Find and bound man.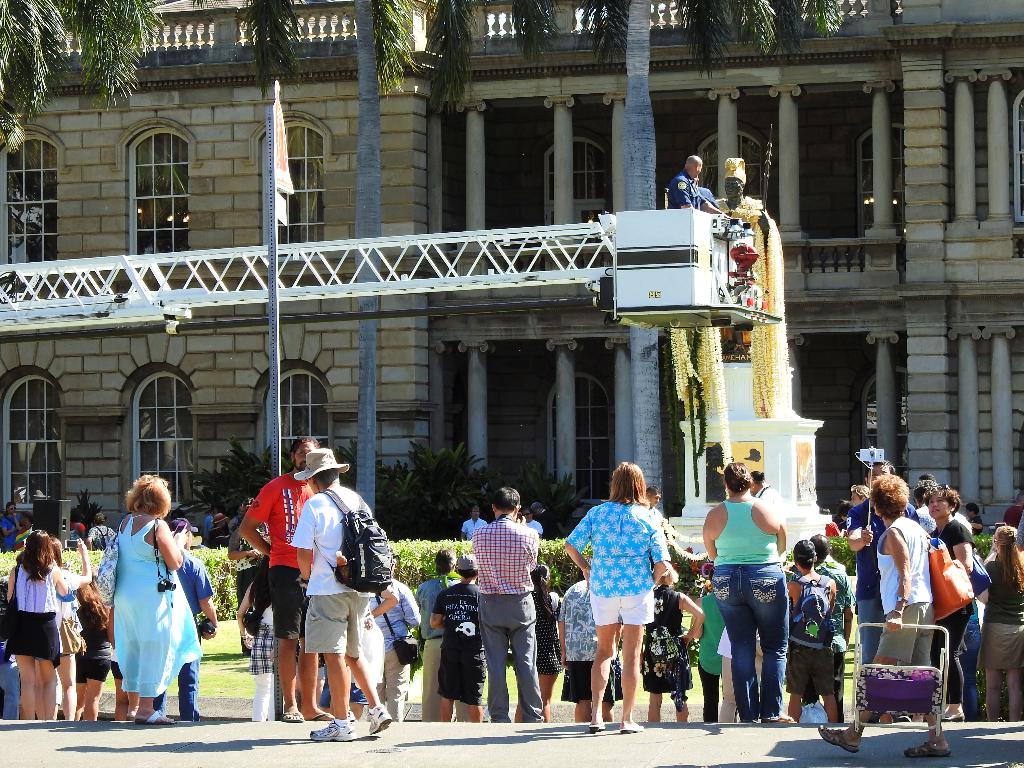
Bound: bbox=(844, 457, 924, 725).
